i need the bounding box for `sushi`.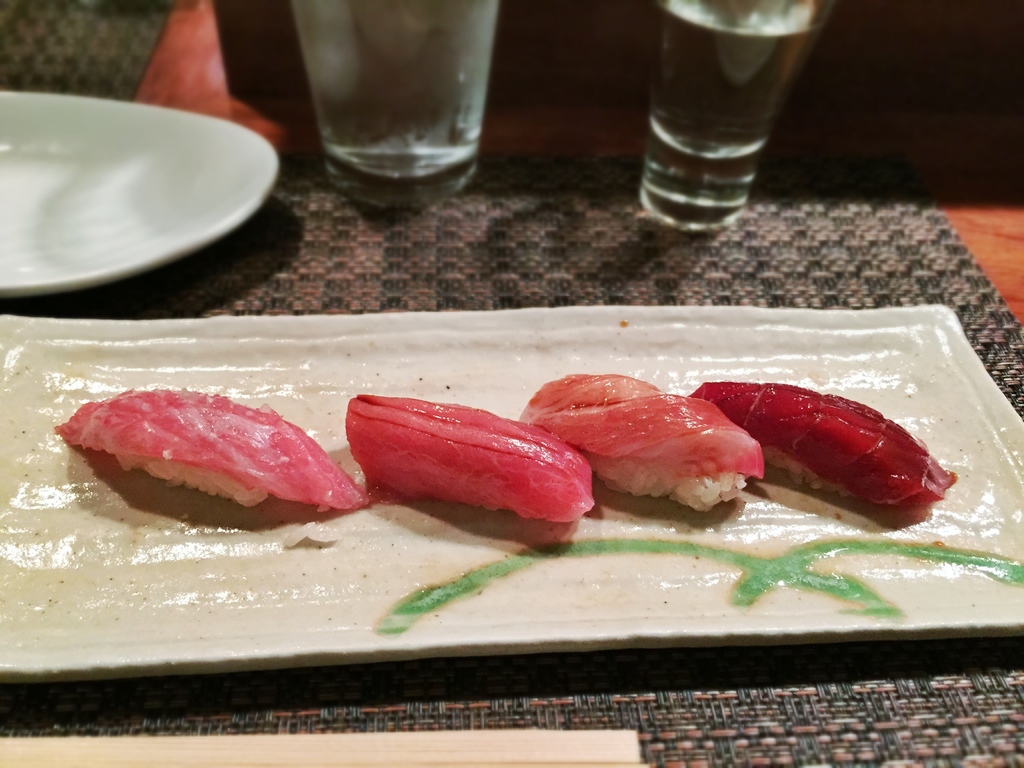
Here it is: <region>525, 372, 763, 507</region>.
